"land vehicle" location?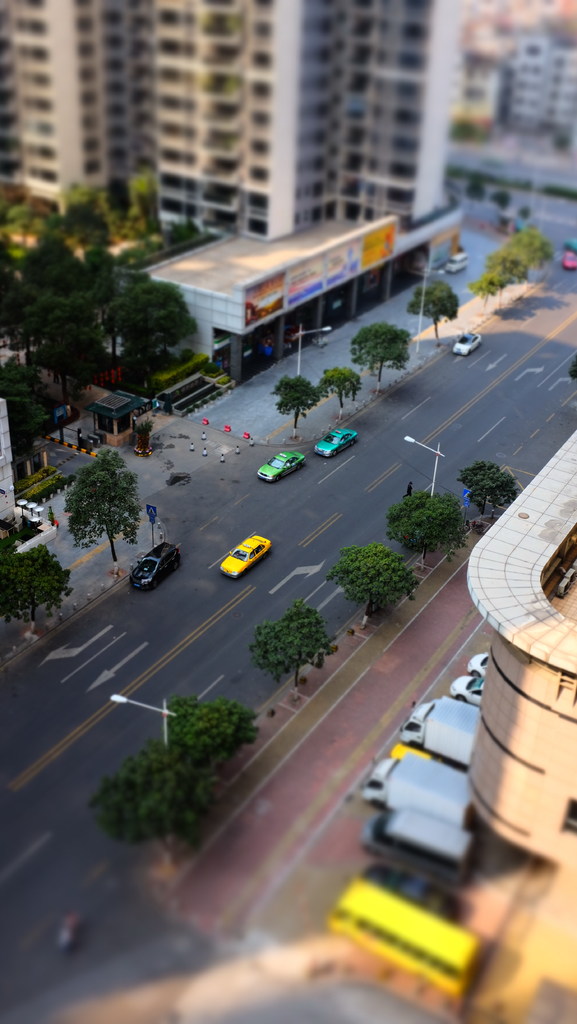
{"x1": 129, "y1": 541, "x2": 184, "y2": 593}
